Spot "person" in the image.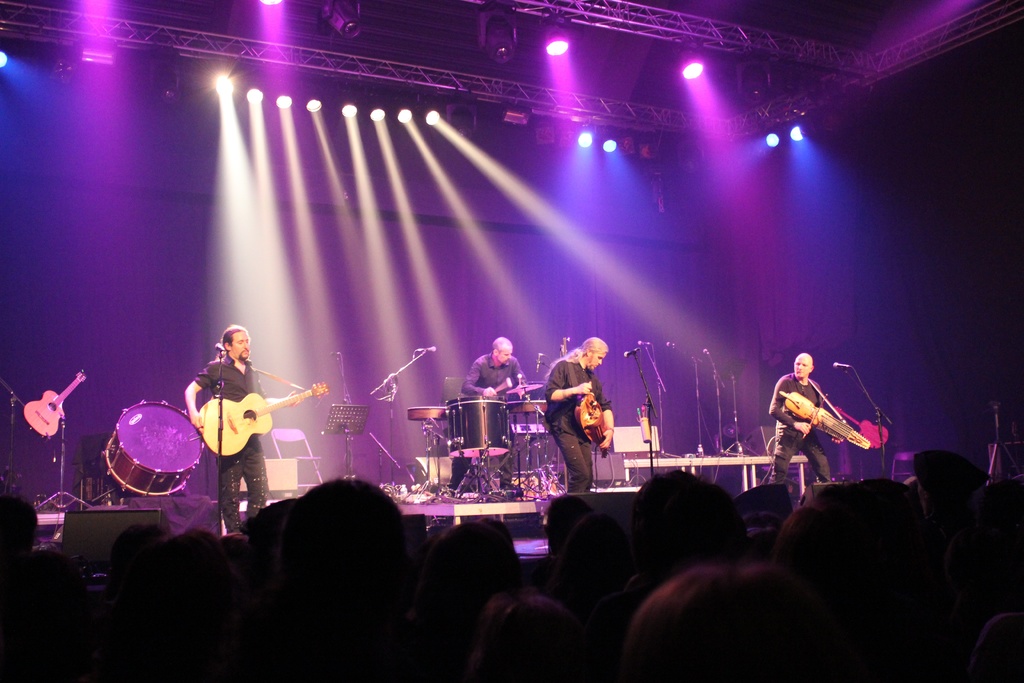
"person" found at left=768, top=349, right=847, bottom=481.
